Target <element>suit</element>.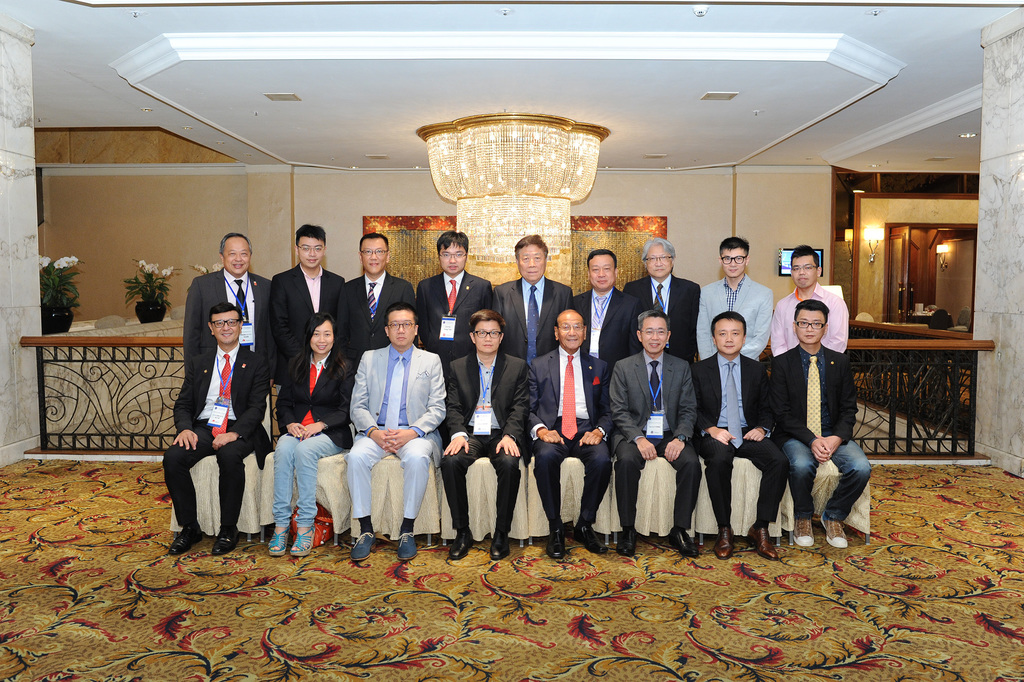
Target region: 412,269,493,363.
